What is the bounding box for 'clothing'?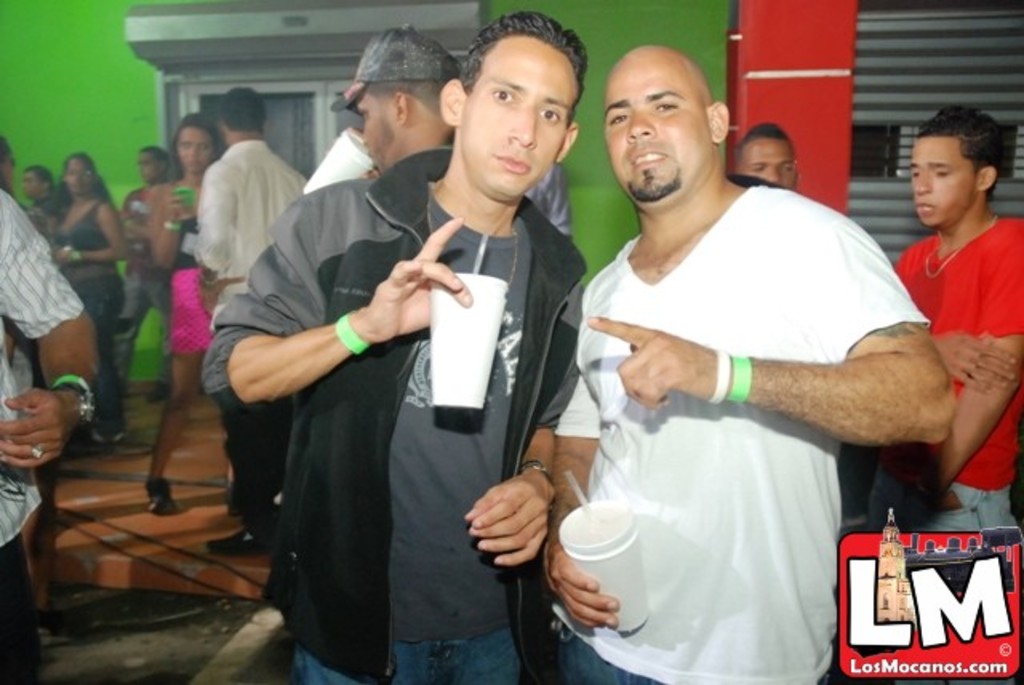
Rect(168, 211, 216, 355).
